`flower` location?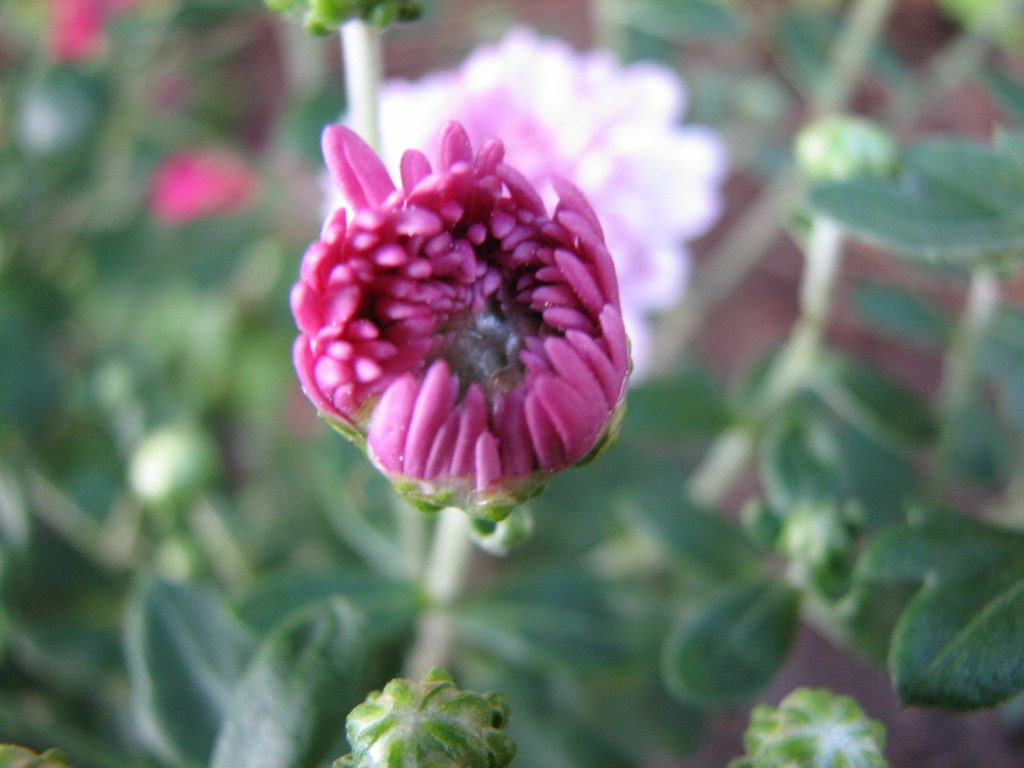
(152, 141, 262, 226)
